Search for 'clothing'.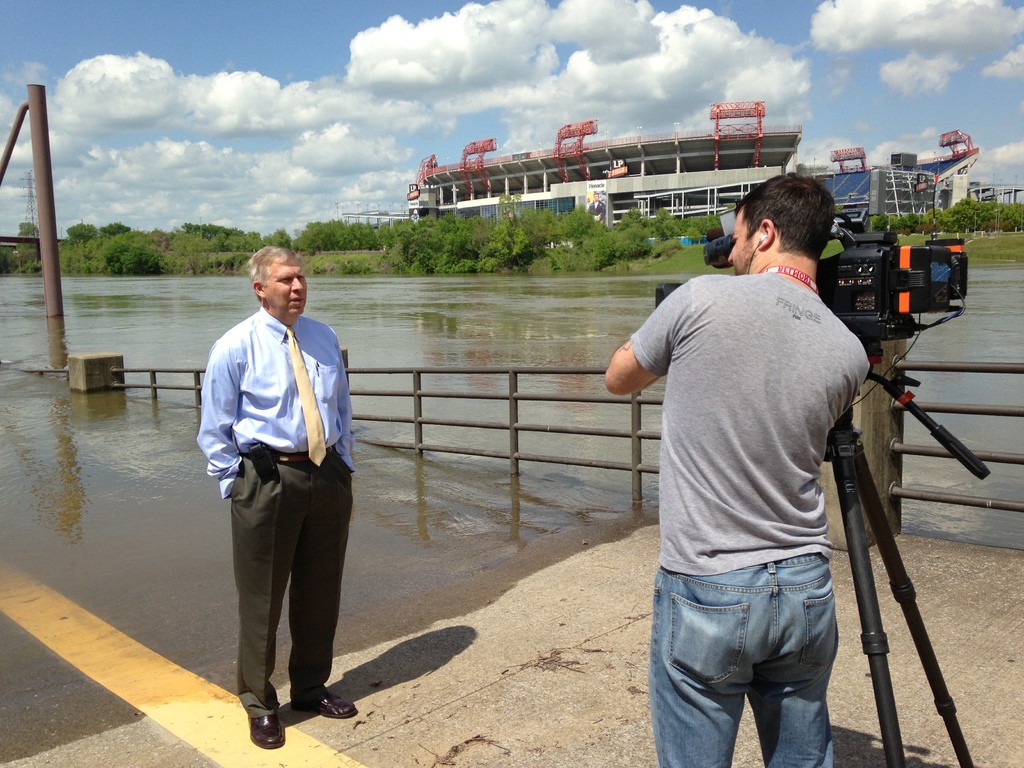
Found at crop(202, 271, 358, 696).
